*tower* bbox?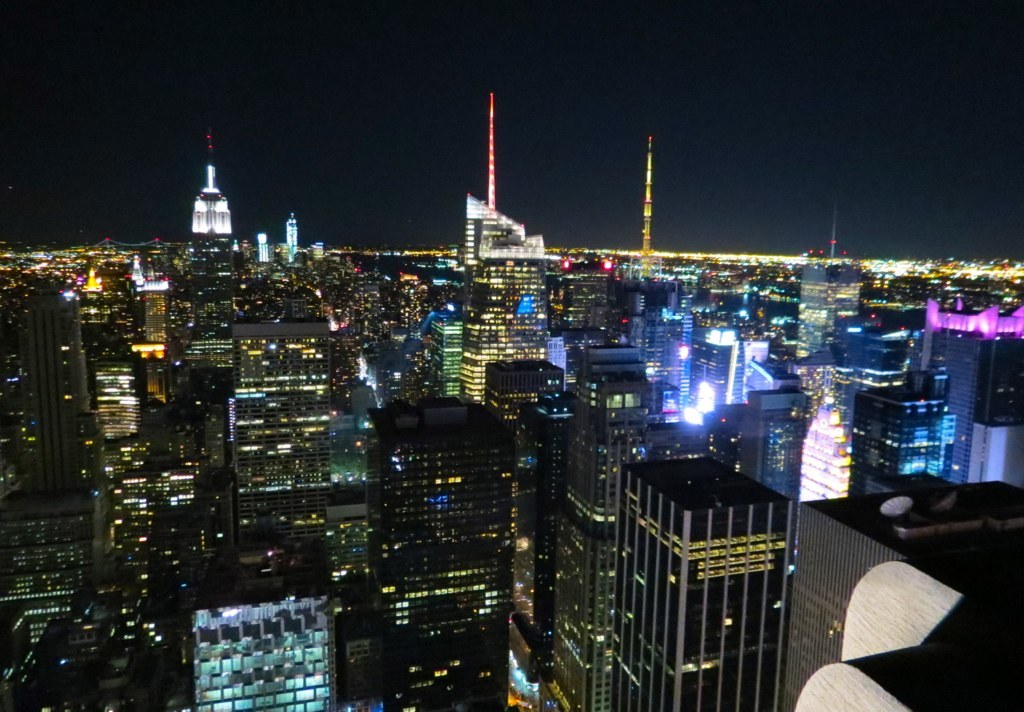
640,312,684,403
